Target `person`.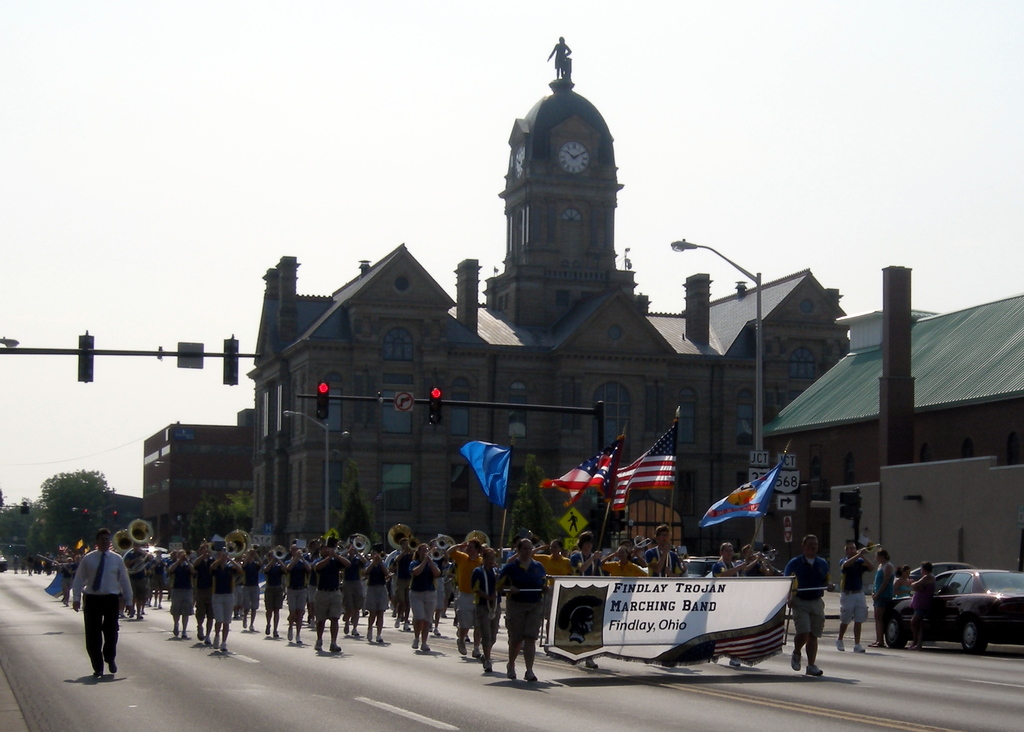
Target region: [893, 565, 913, 596].
